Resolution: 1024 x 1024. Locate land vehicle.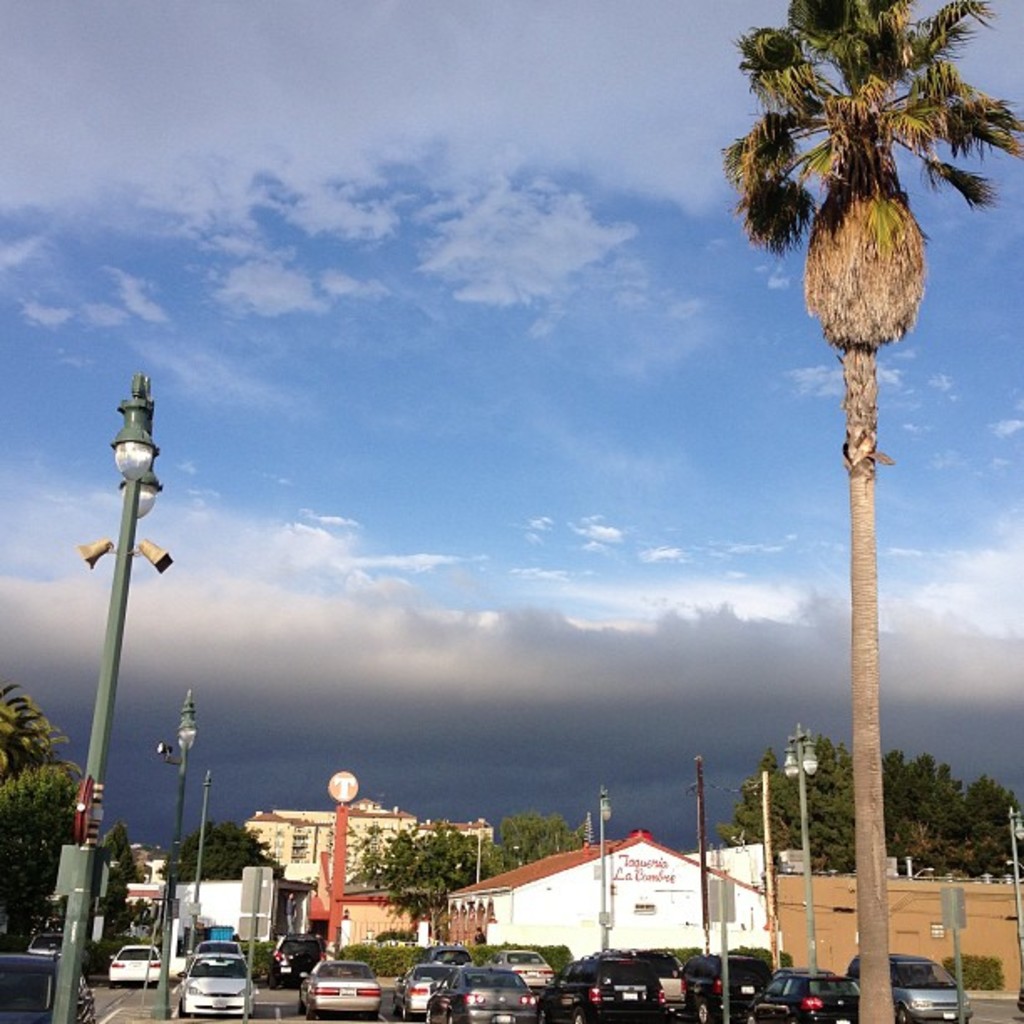
box=[30, 925, 90, 964].
